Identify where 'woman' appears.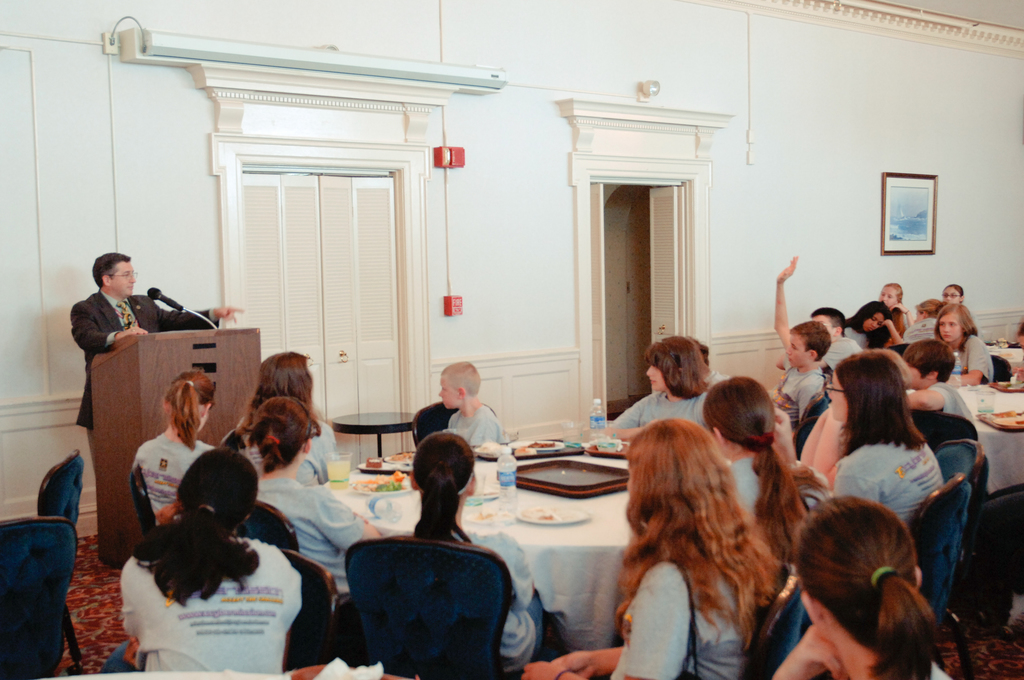
Appears at <box>515,417,776,679</box>.
